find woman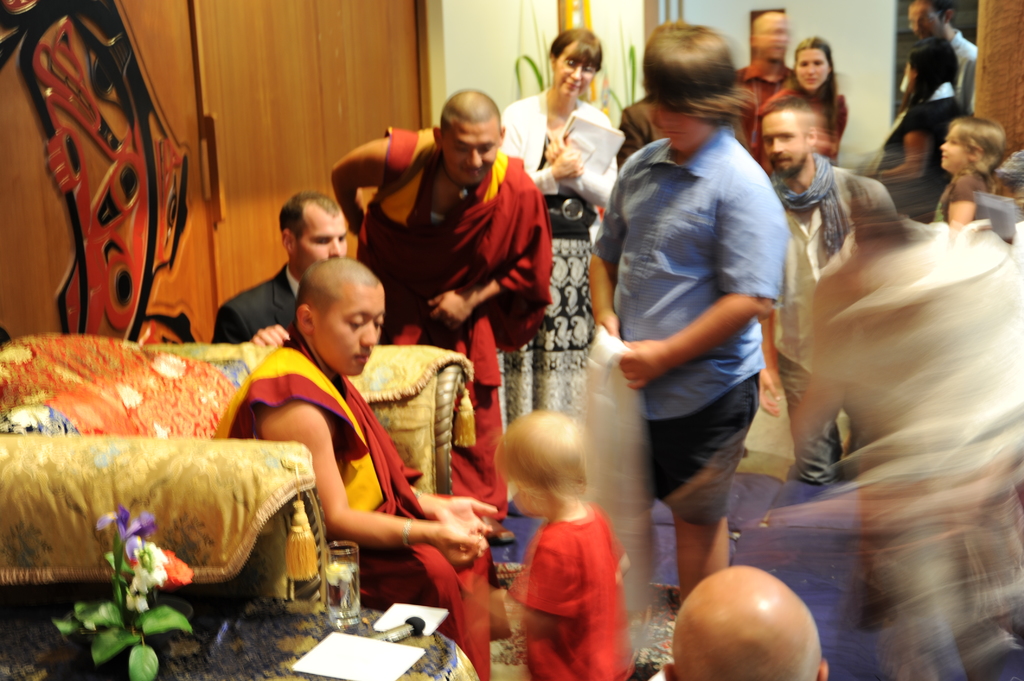
[718, 0, 786, 148]
